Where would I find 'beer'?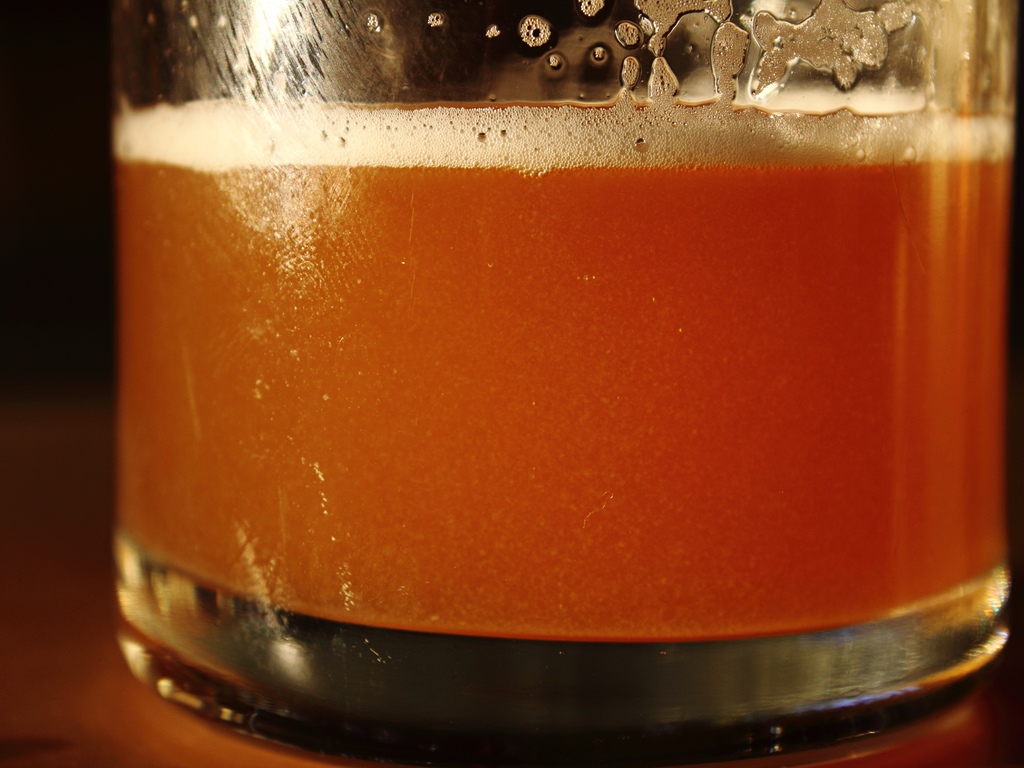
At region(108, 0, 1023, 767).
